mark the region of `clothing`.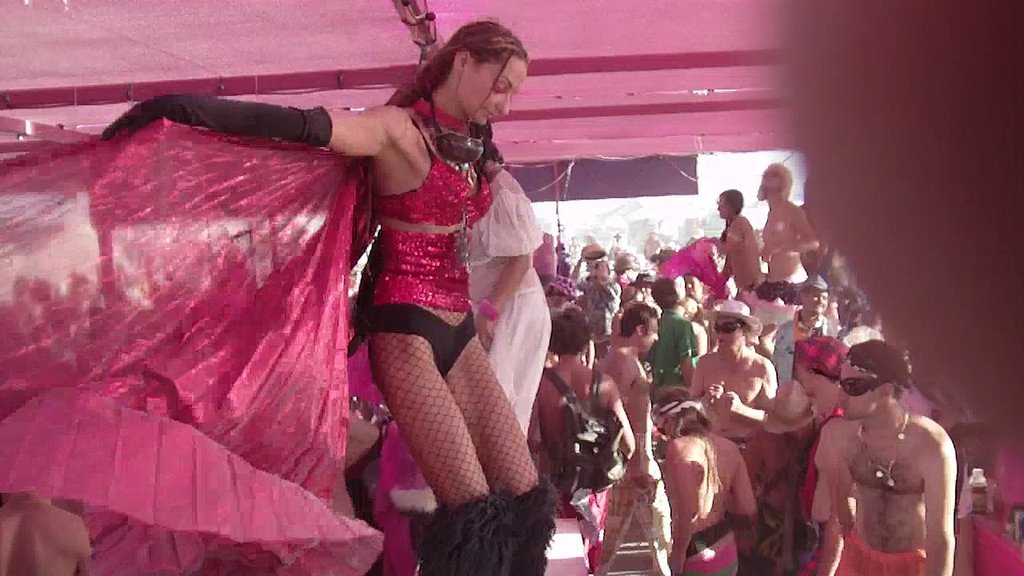
Region: x1=580 y1=282 x2=625 y2=334.
